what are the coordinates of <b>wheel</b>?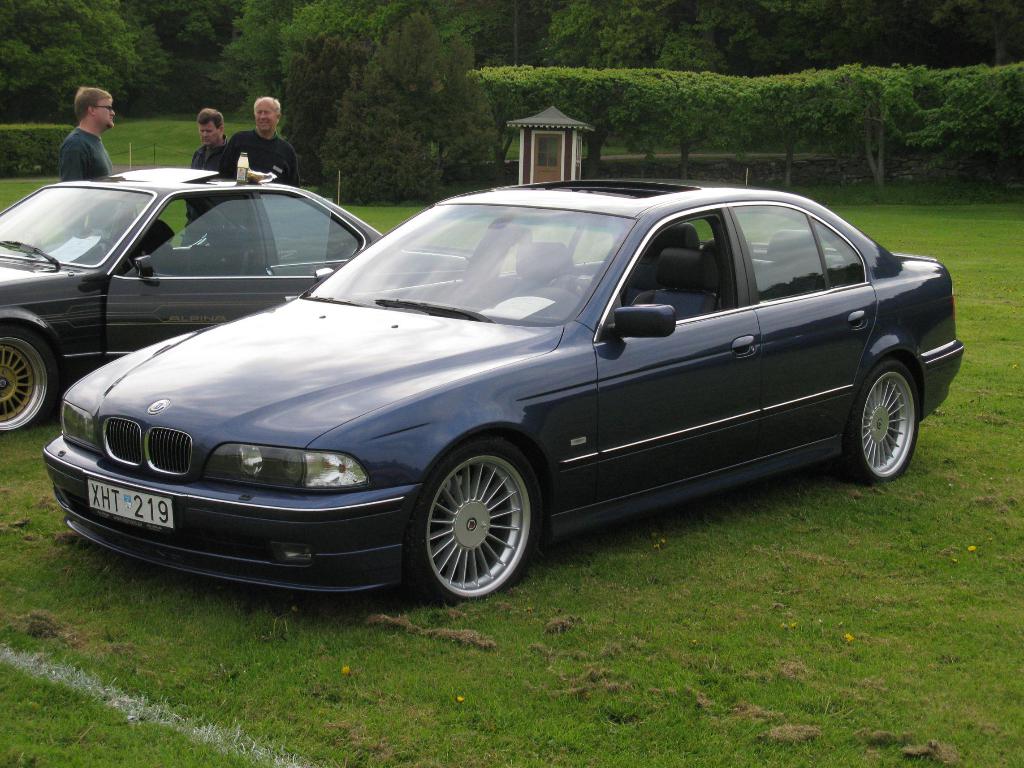
pyautogui.locateOnScreen(407, 445, 540, 596).
